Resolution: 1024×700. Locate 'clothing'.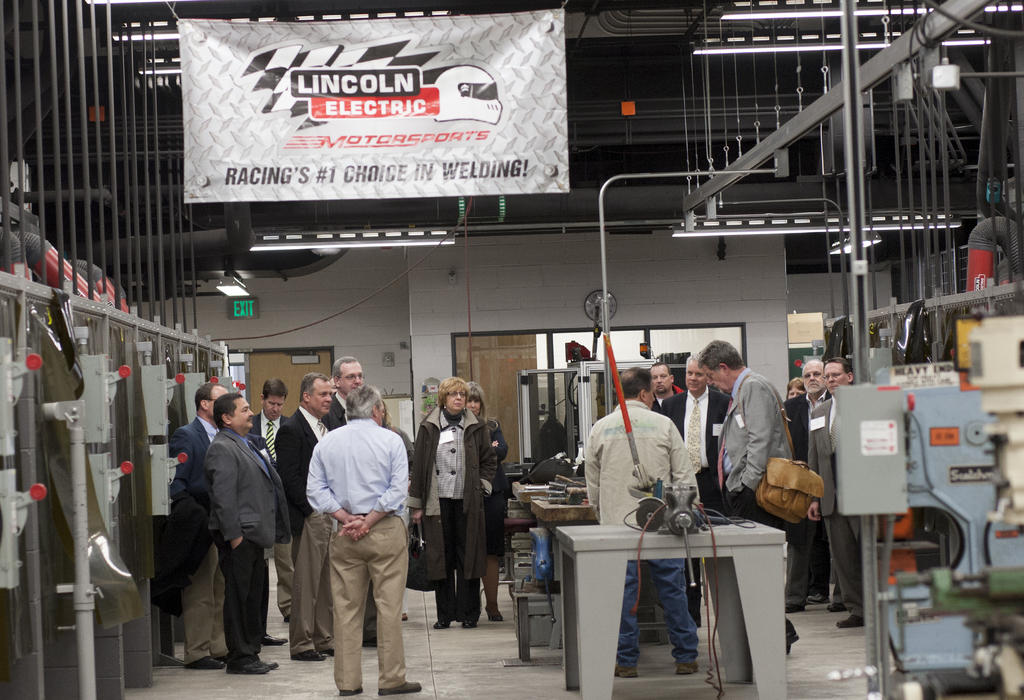
box(247, 402, 287, 612).
